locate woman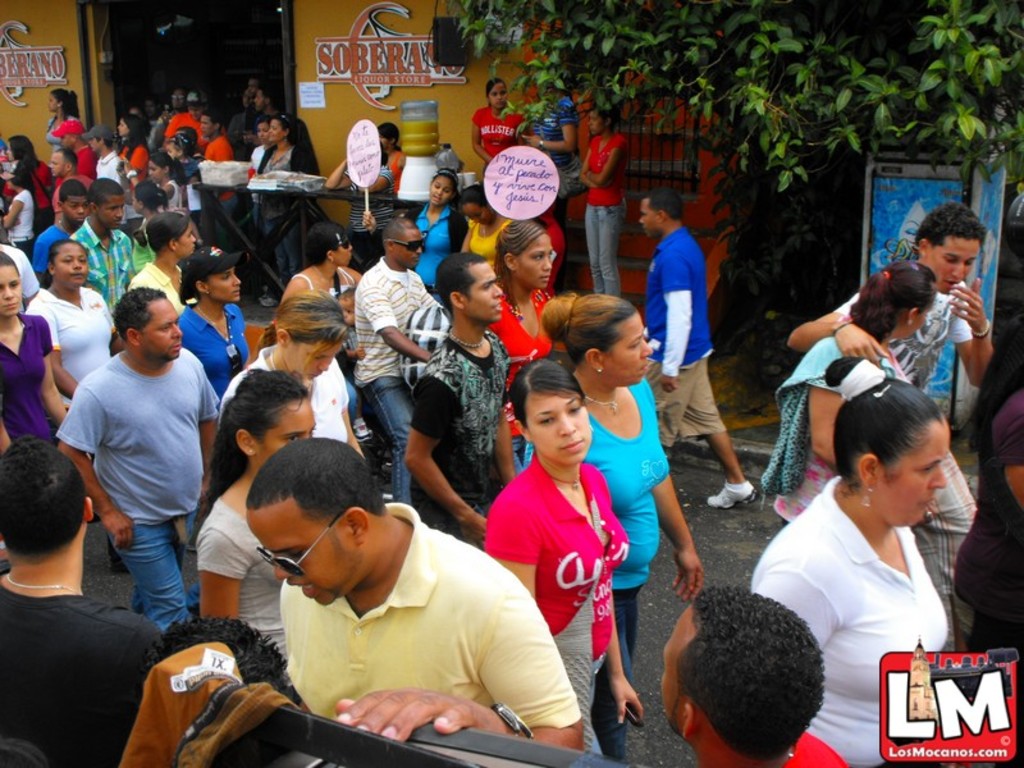
{"left": 745, "top": 357, "right": 951, "bottom": 767}
